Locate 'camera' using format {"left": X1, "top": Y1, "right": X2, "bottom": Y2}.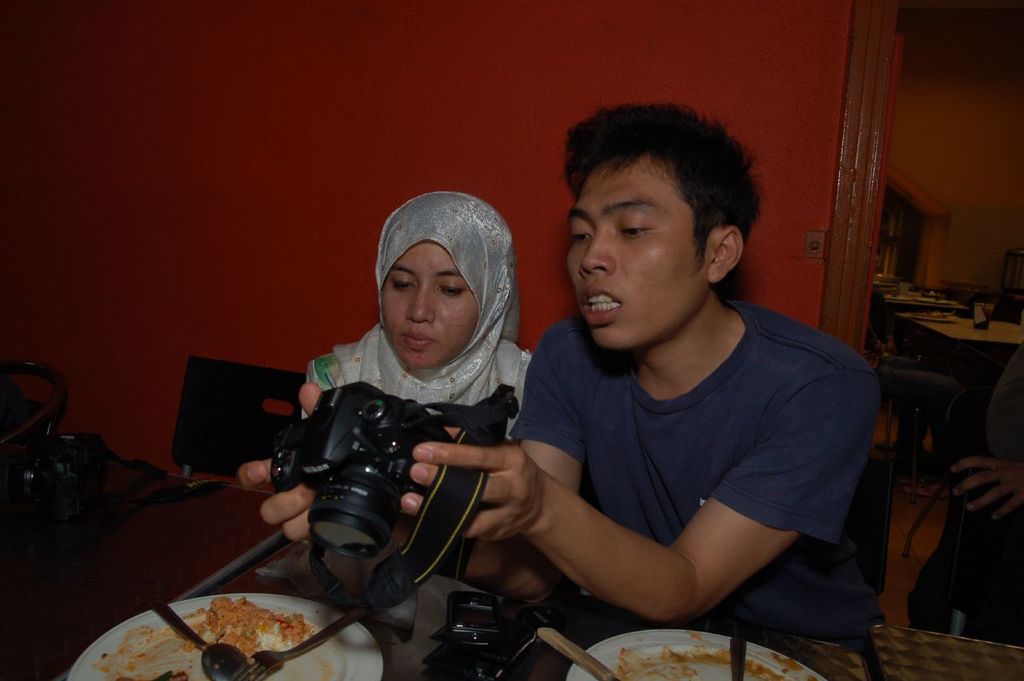
{"left": 258, "top": 383, "right": 461, "bottom": 575}.
